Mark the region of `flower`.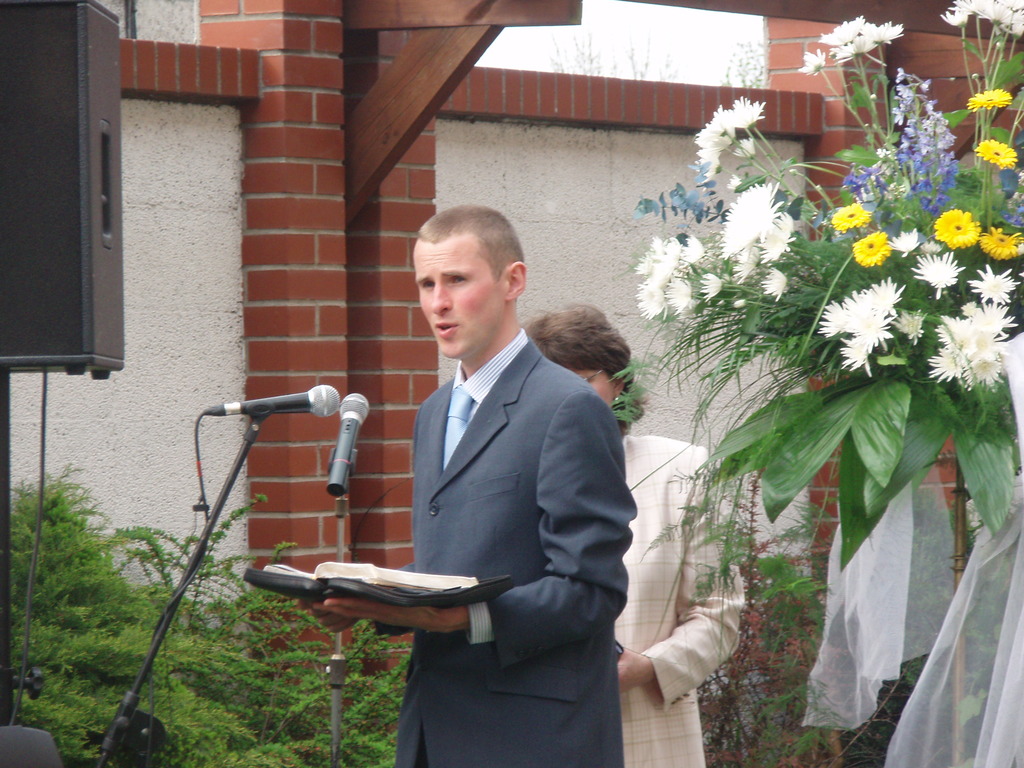
Region: 797/51/824/77.
